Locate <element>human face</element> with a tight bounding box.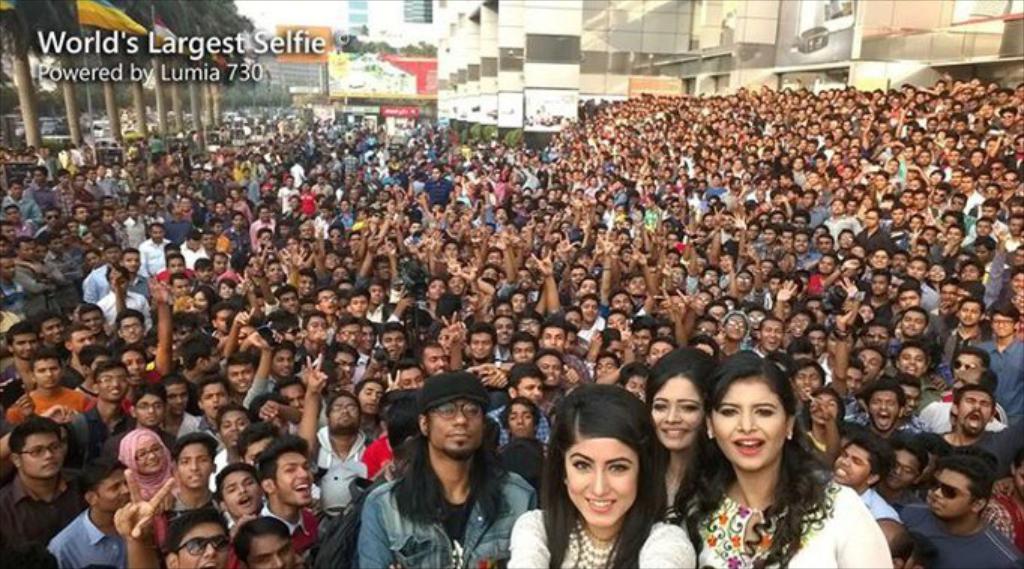
detection(506, 402, 539, 432).
